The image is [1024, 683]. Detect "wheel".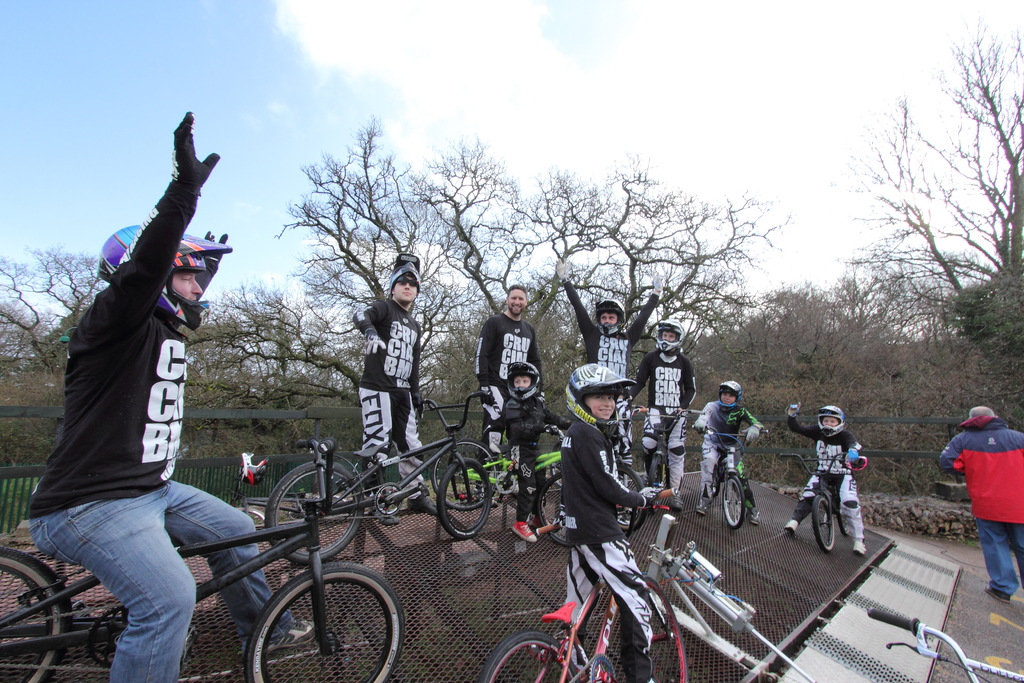
Detection: crop(233, 564, 405, 682).
